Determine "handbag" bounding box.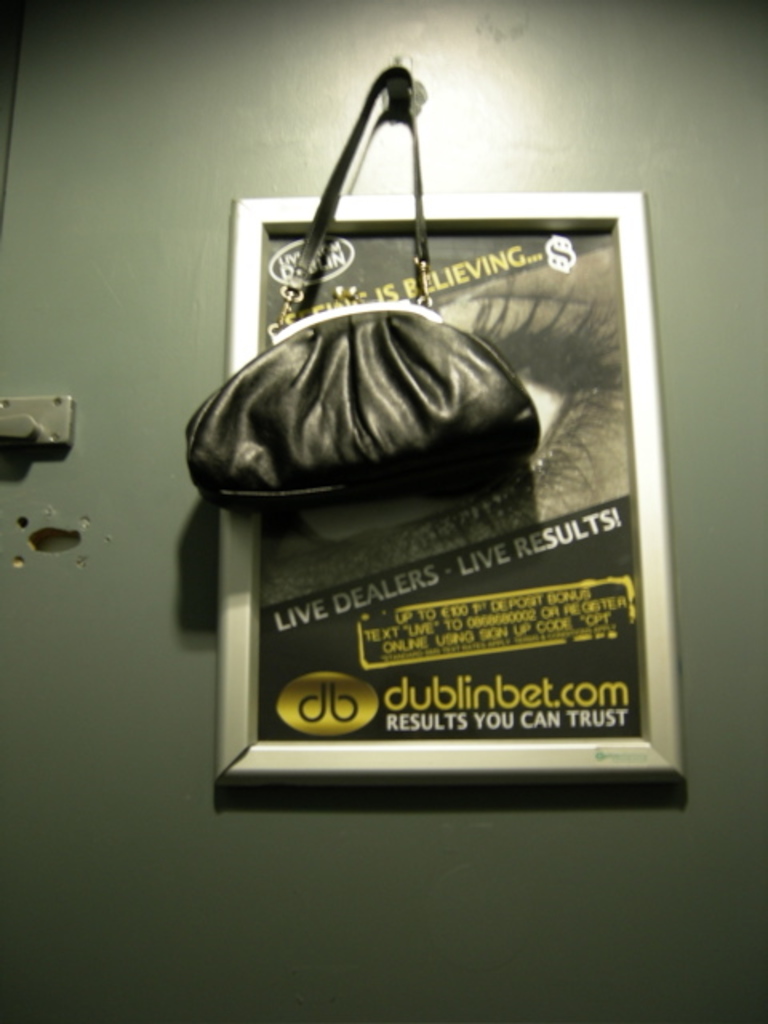
Determined: (181,66,544,507).
